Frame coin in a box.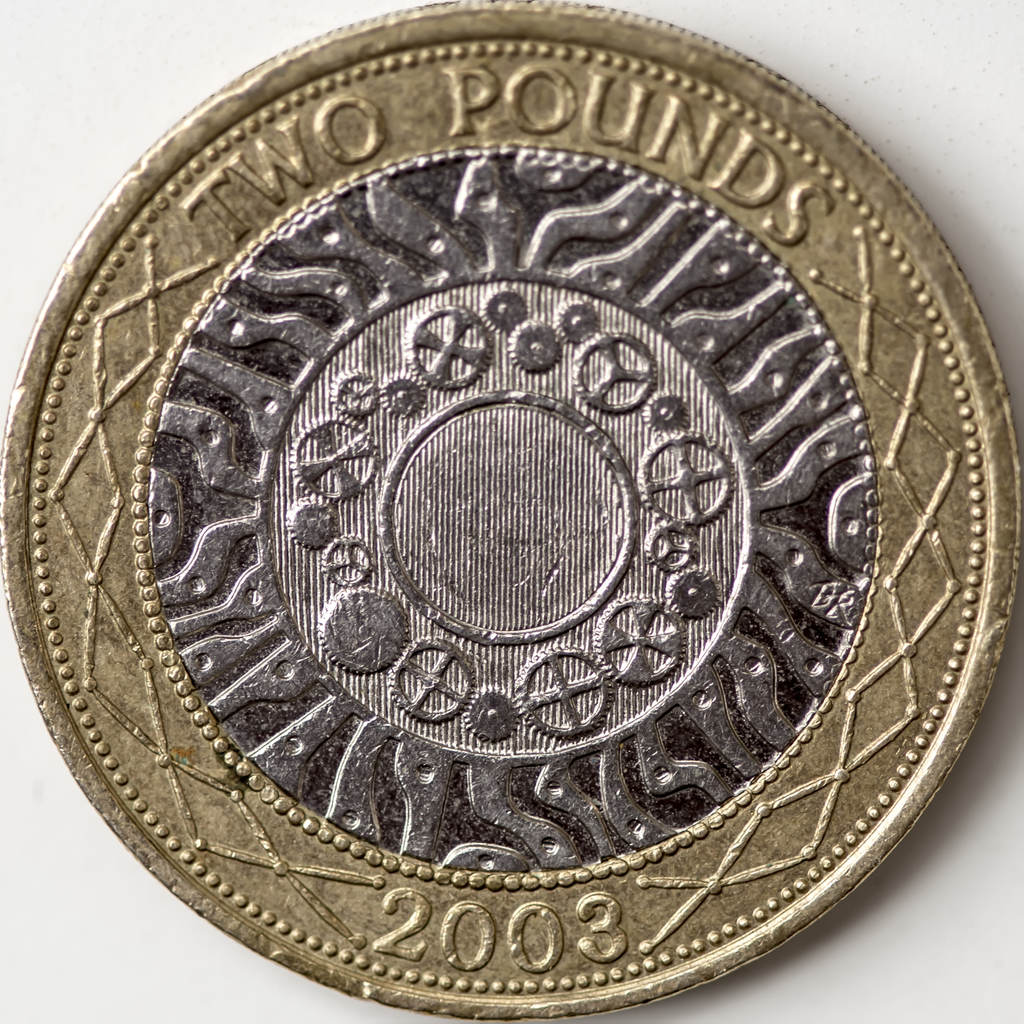
[0,0,1023,1021].
